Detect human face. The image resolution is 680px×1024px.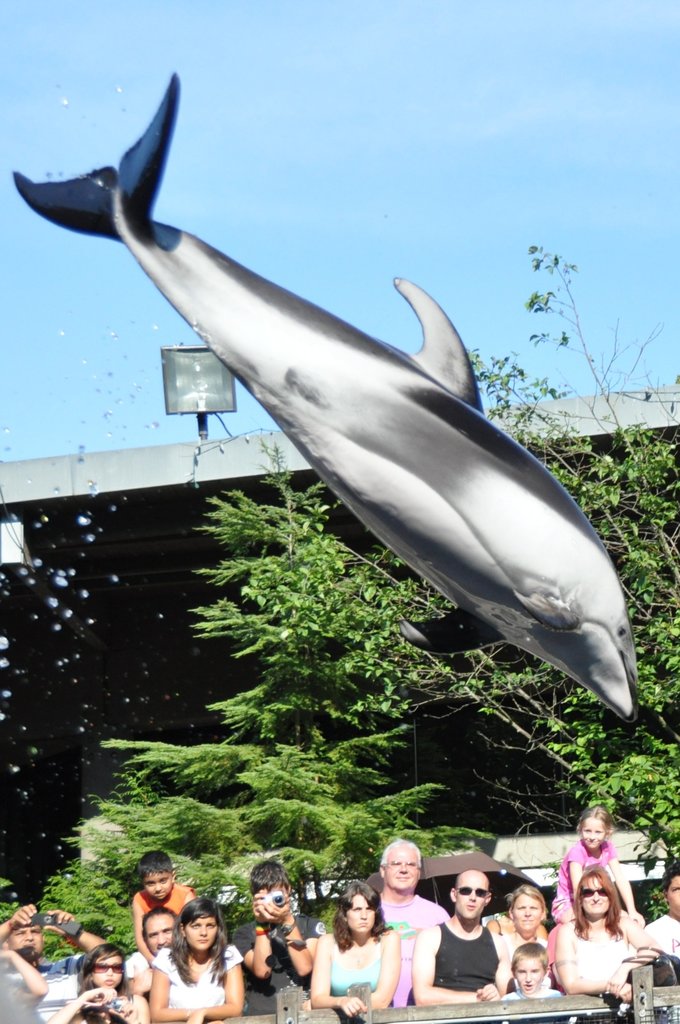
<bbox>514, 897, 542, 929</bbox>.
